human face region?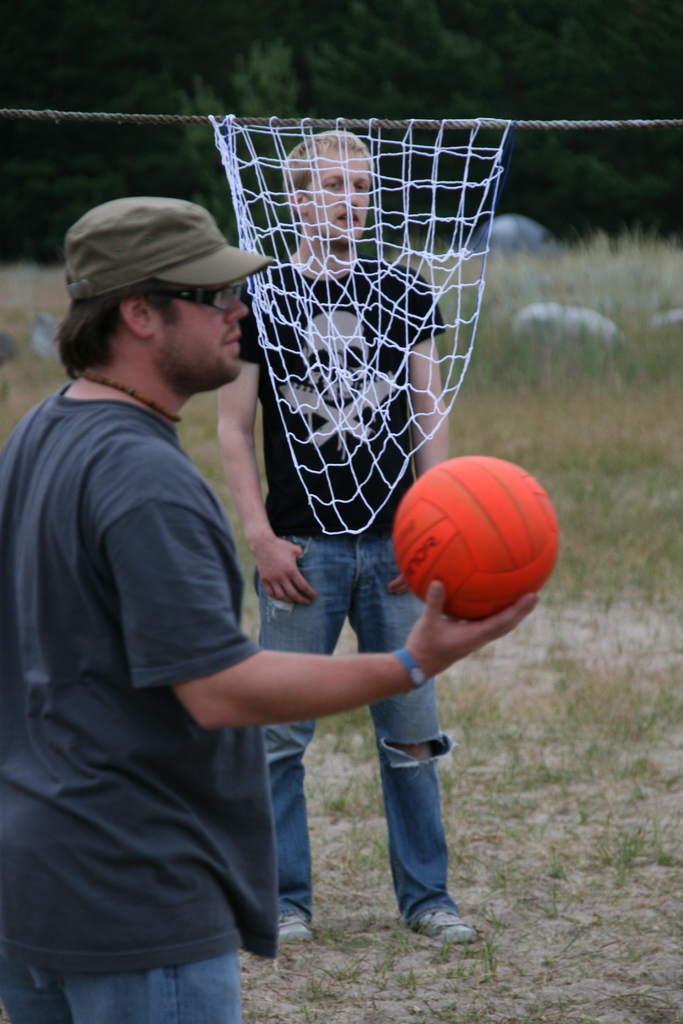
locate(301, 147, 373, 248)
